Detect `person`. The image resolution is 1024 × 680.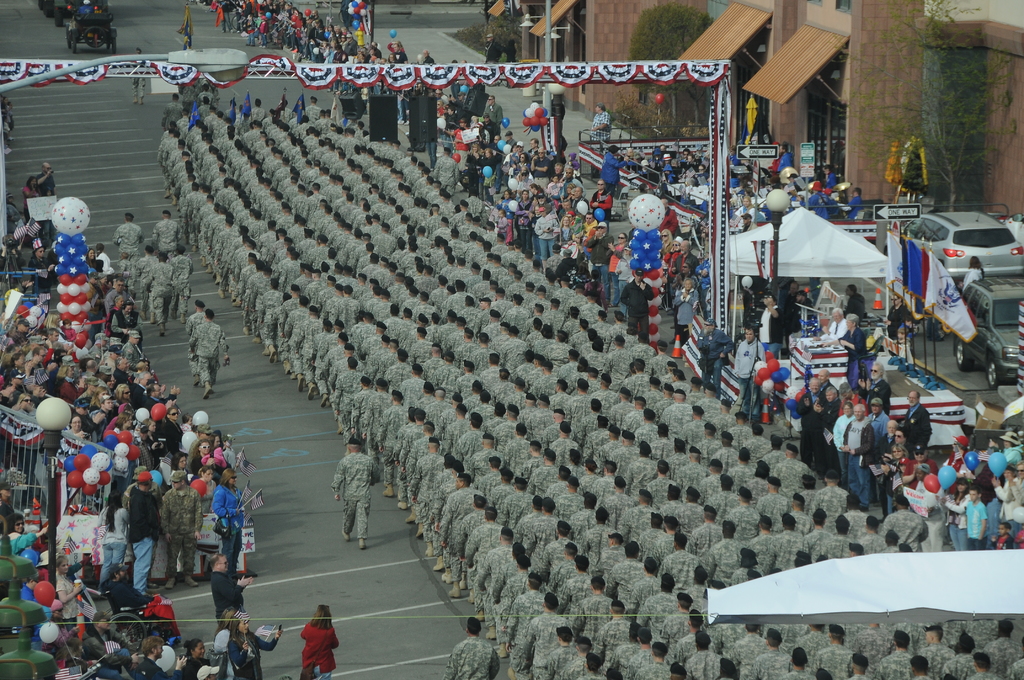
crop(225, 611, 284, 679).
